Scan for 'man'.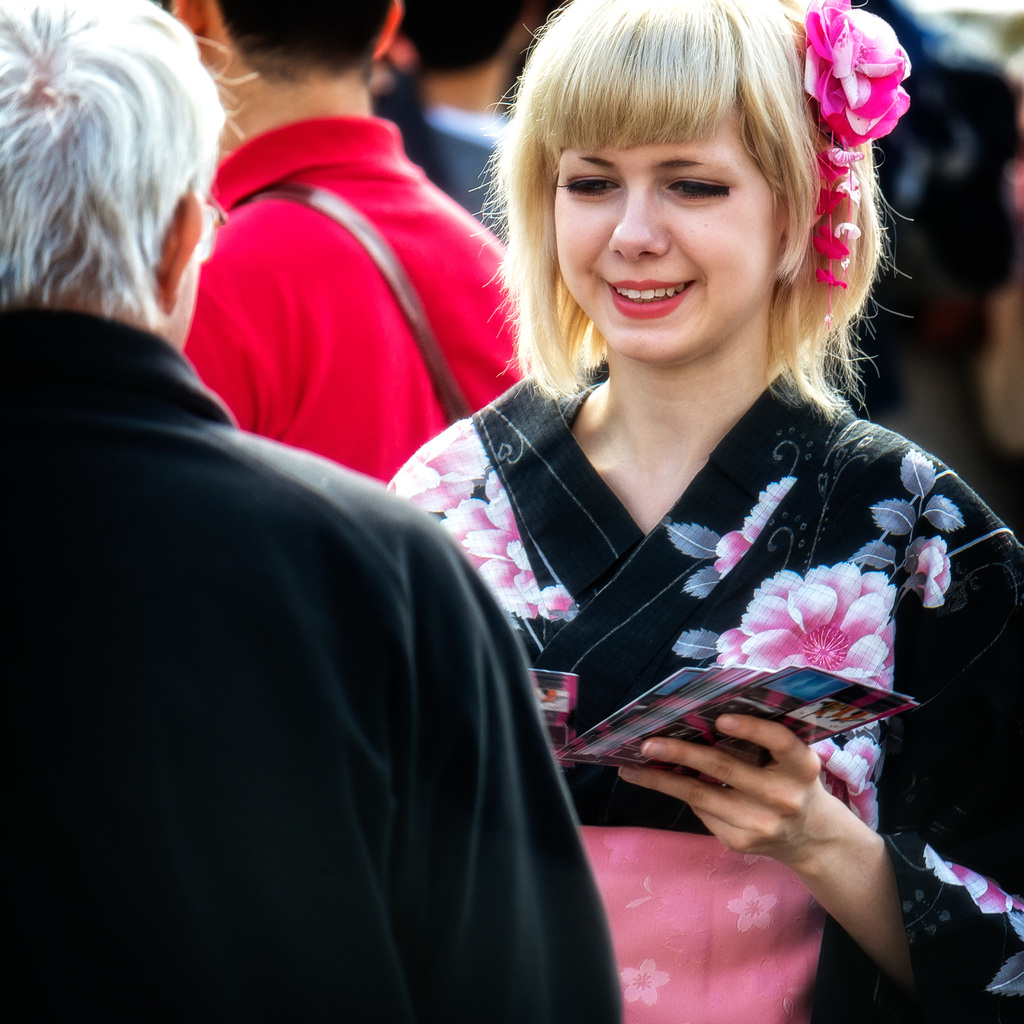
Scan result: [left=0, top=0, right=623, bottom=1023].
